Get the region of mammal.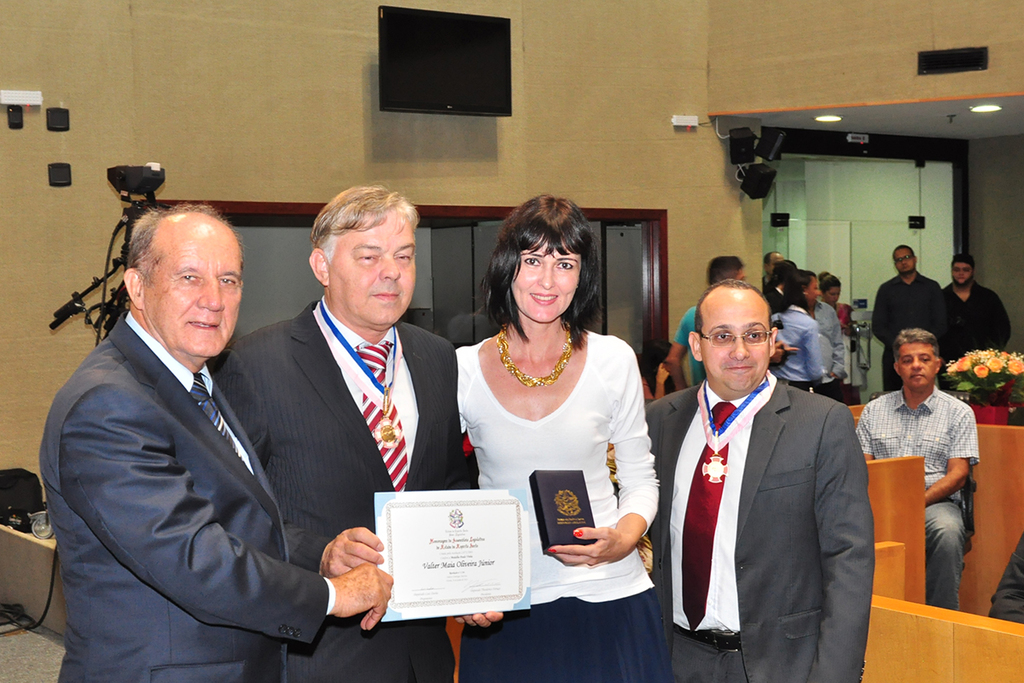
pyautogui.locateOnScreen(852, 318, 980, 612).
